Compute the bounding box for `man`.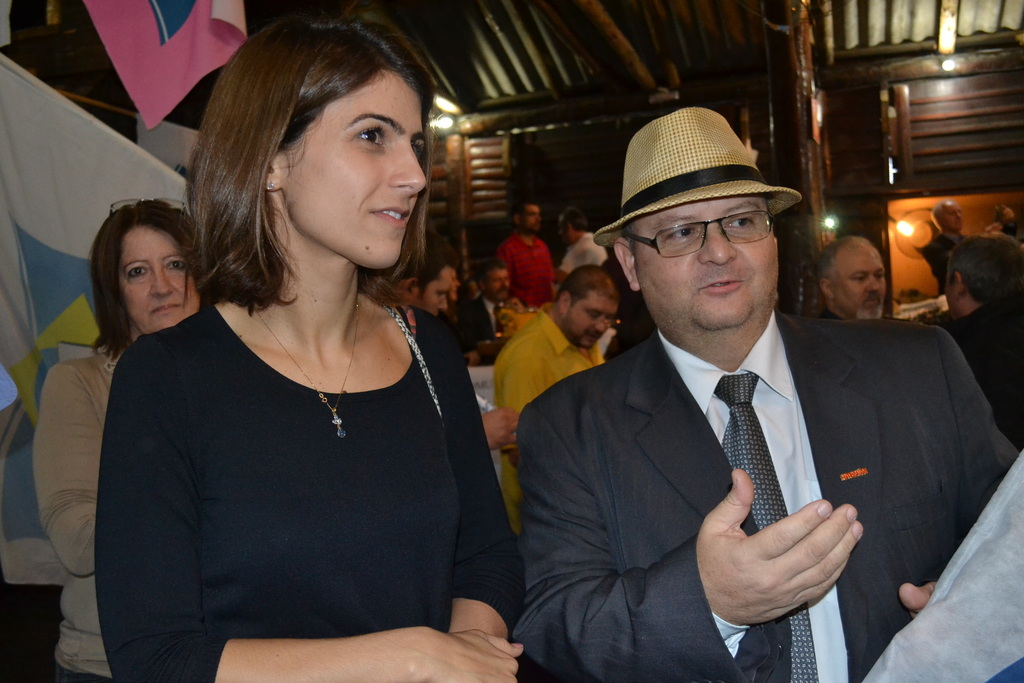
rect(483, 257, 630, 470).
